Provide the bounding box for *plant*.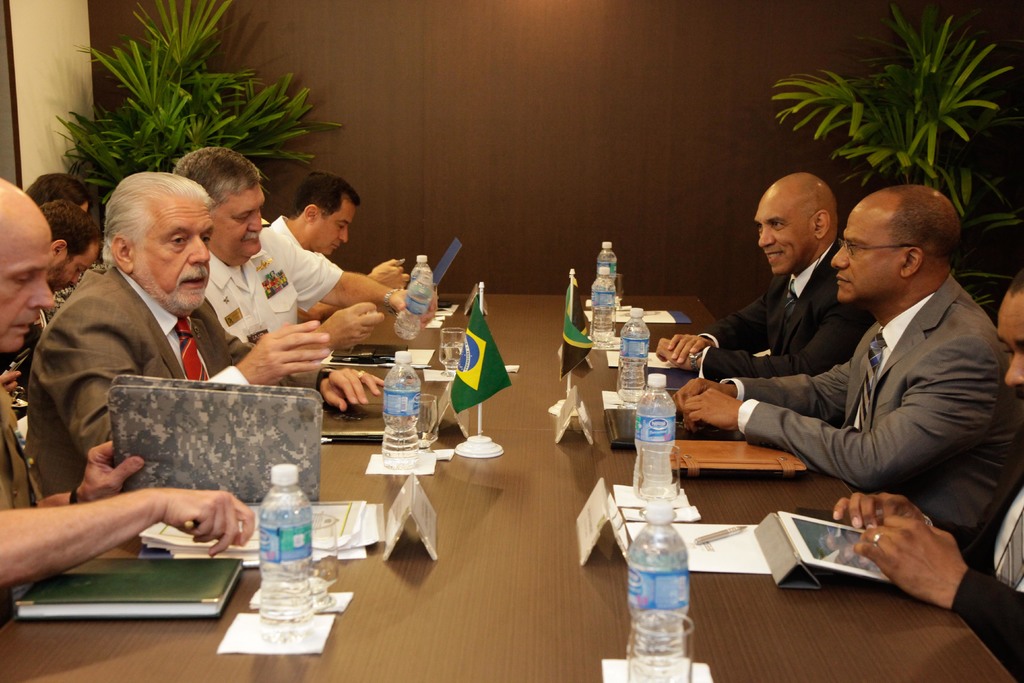
left=49, top=33, right=314, bottom=185.
